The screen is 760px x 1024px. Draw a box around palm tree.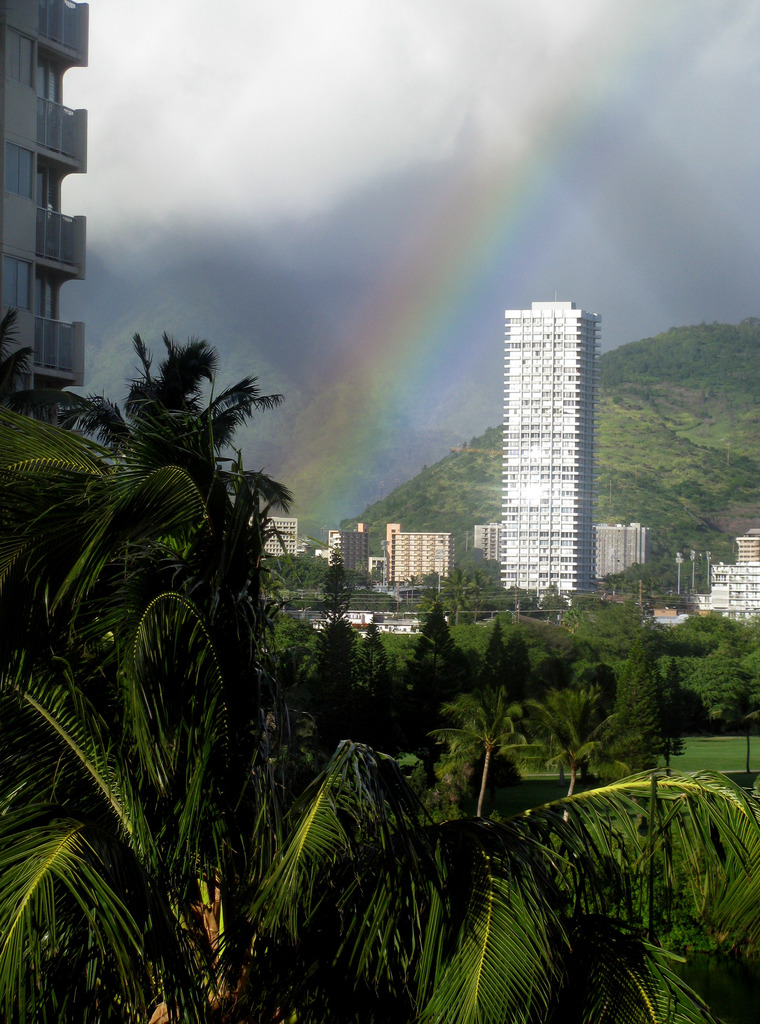
{"x1": 517, "y1": 703, "x2": 751, "y2": 934}.
